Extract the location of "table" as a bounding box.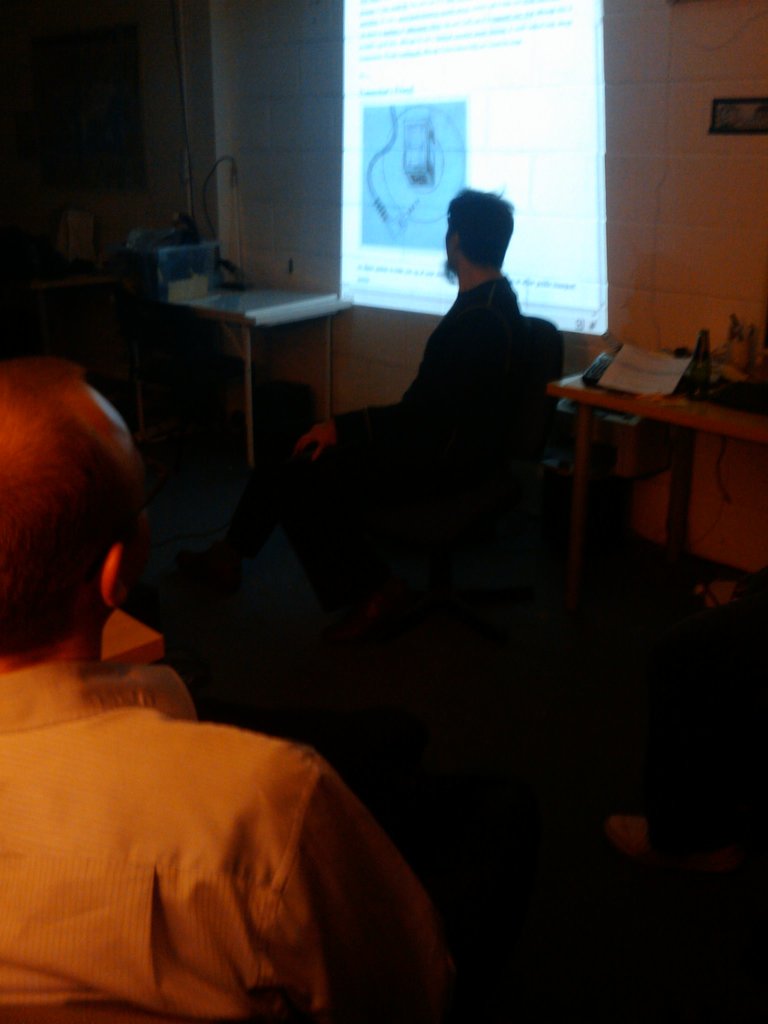
detection(170, 270, 348, 480).
